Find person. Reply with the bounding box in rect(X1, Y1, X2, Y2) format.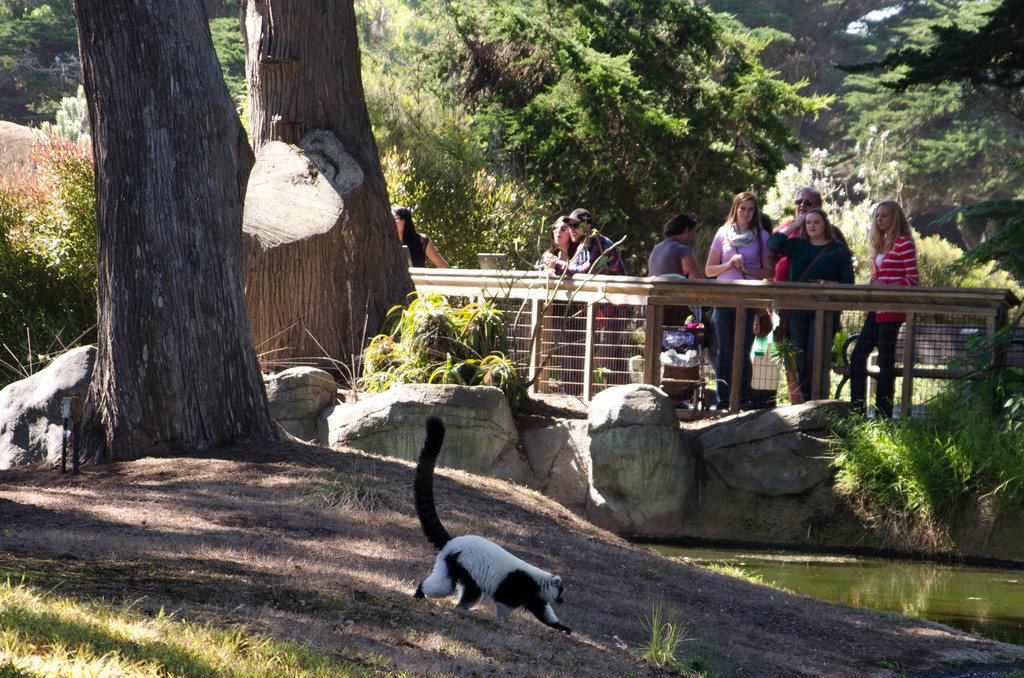
rect(649, 222, 714, 339).
